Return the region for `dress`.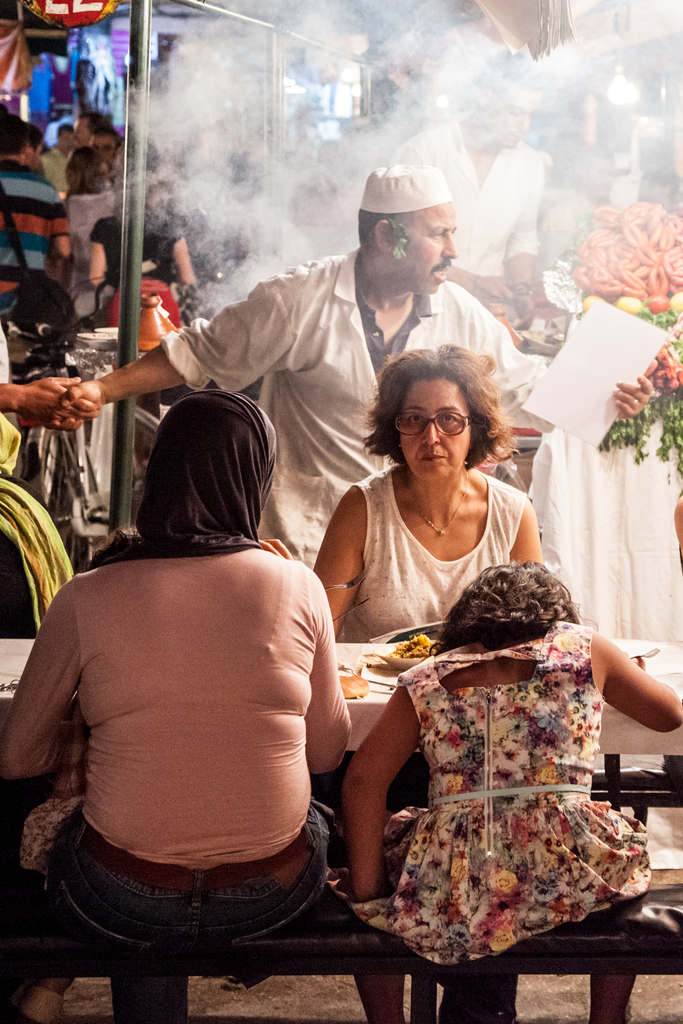
329,621,652,966.
